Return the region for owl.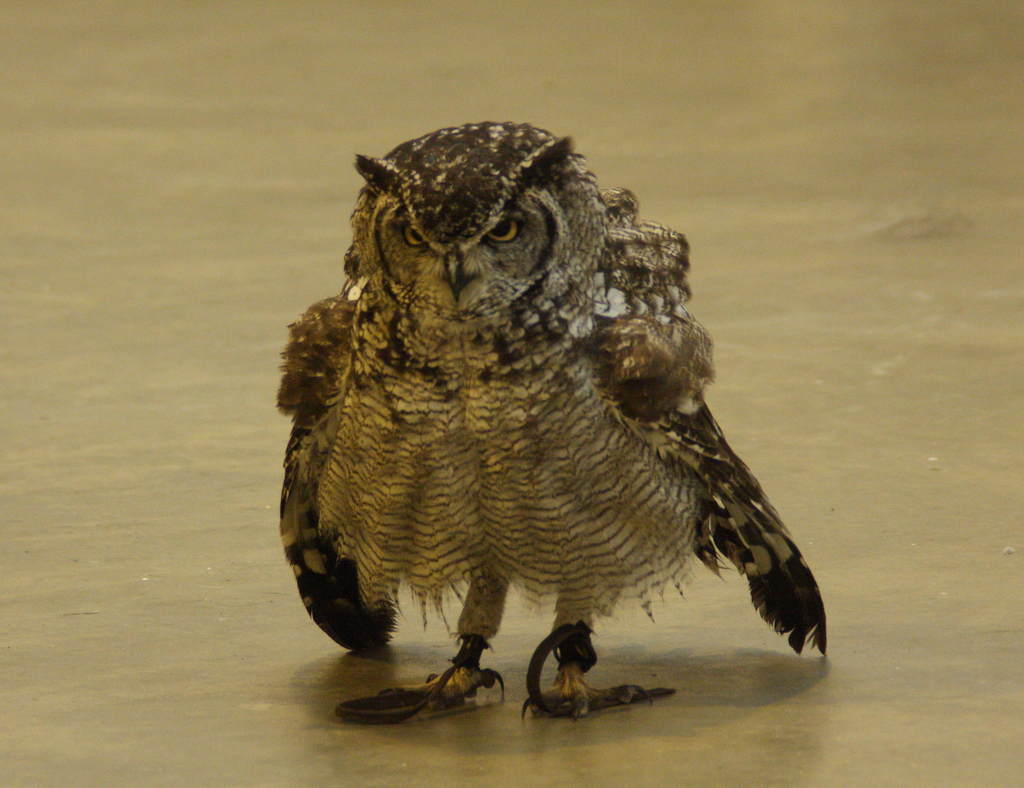
272:115:834:732.
